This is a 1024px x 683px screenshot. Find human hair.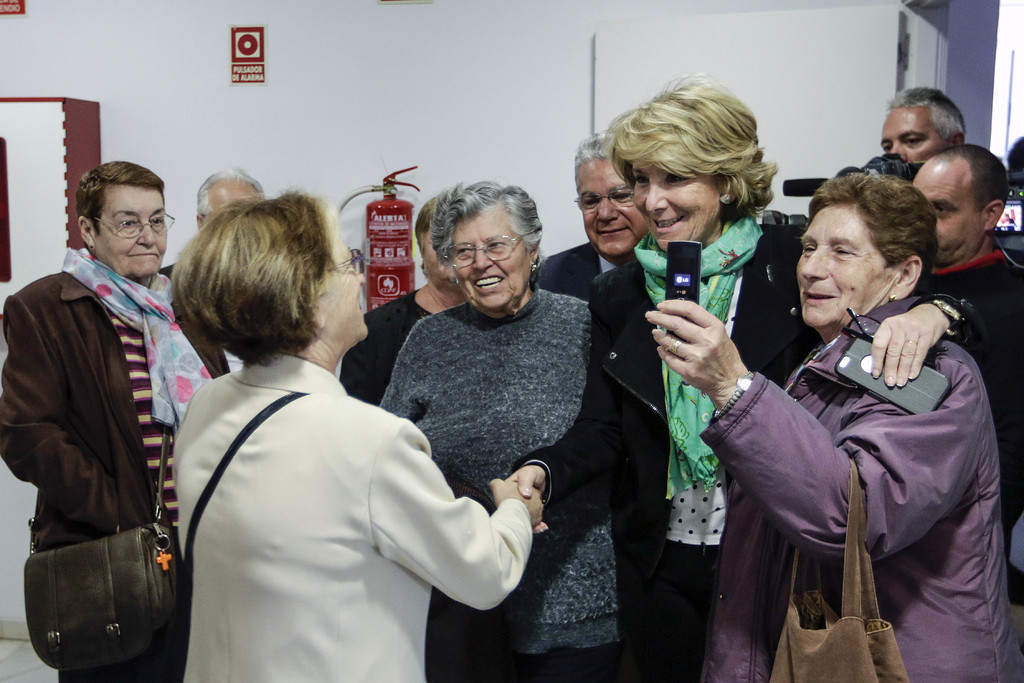
Bounding box: [left=77, top=157, right=168, bottom=256].
